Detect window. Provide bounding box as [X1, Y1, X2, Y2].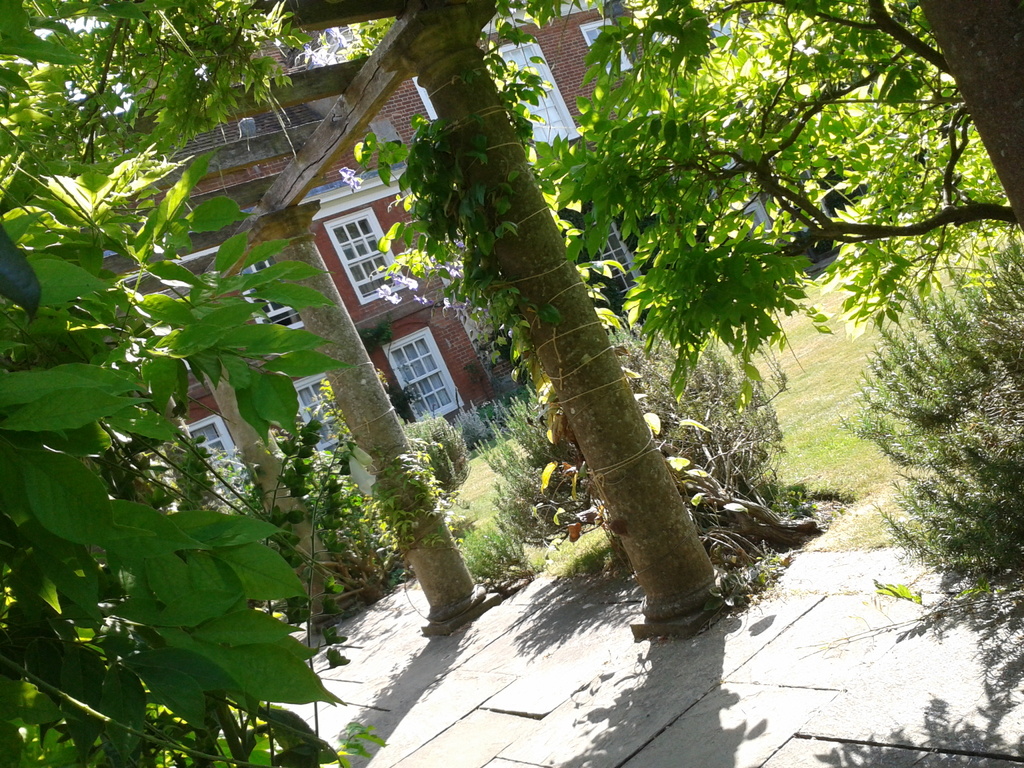
[575, 16, 637, 74].
